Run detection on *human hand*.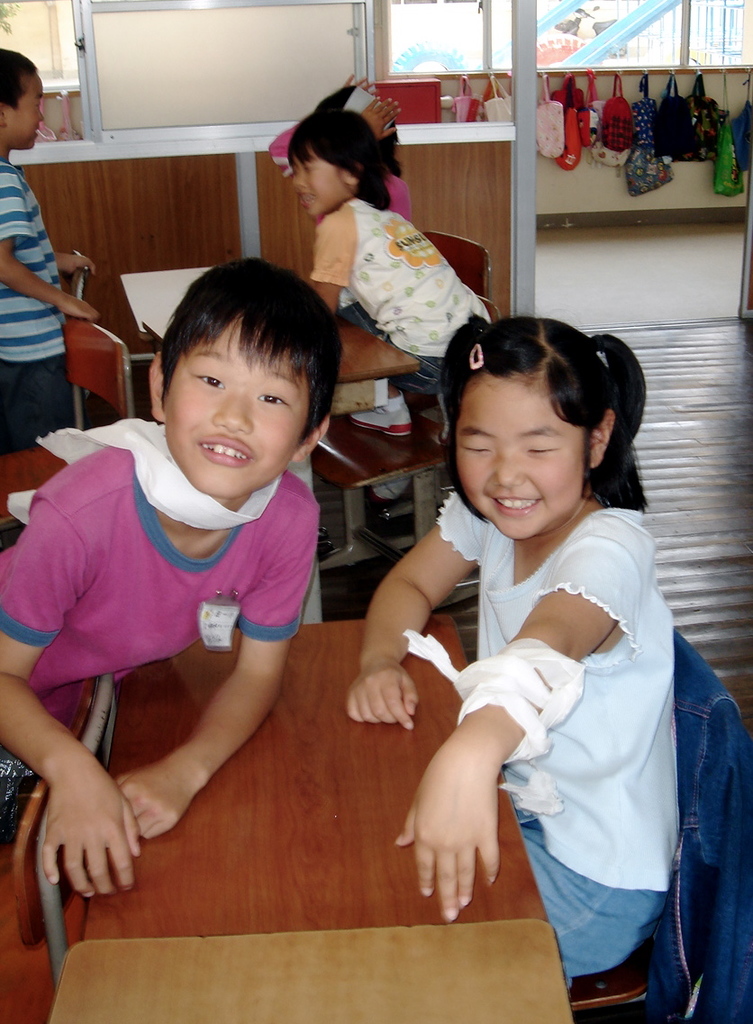
Result: [x1=408, y1=701, x2=530, y2=911].
